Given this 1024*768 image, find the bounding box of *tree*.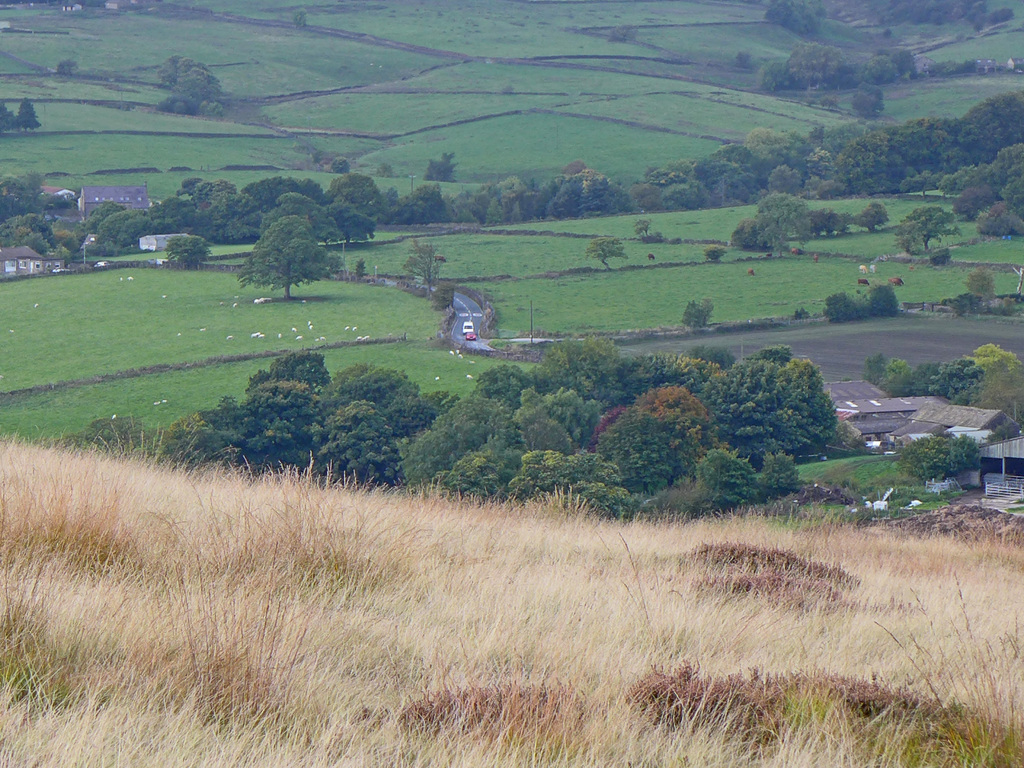
<box>697,337,747,373</box>.
